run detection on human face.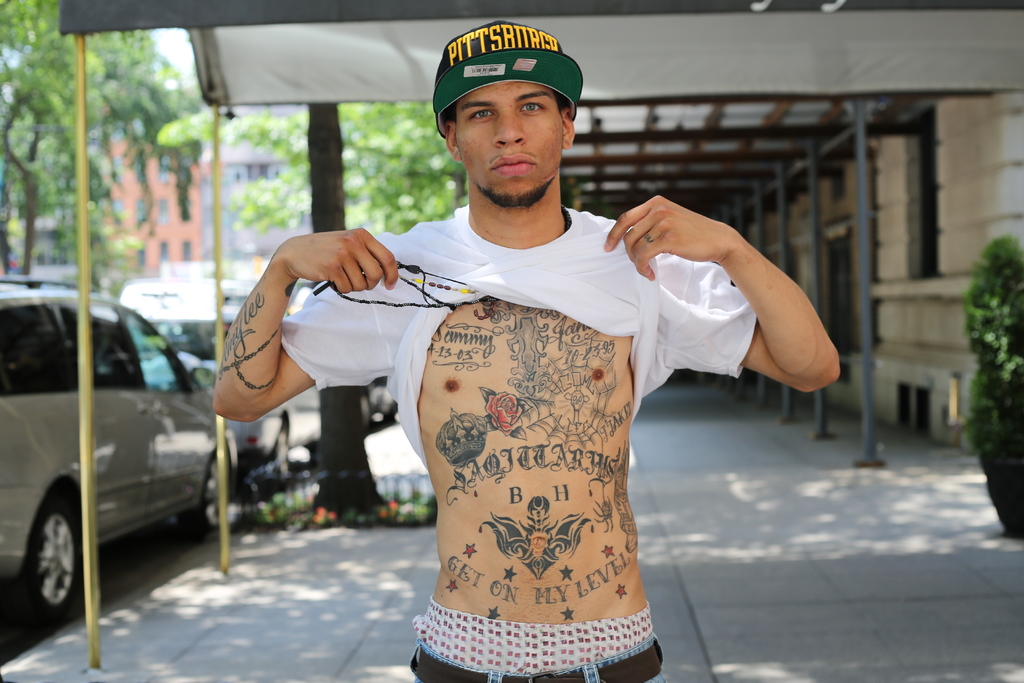
Result: locate(455, 81, 565, 209).
